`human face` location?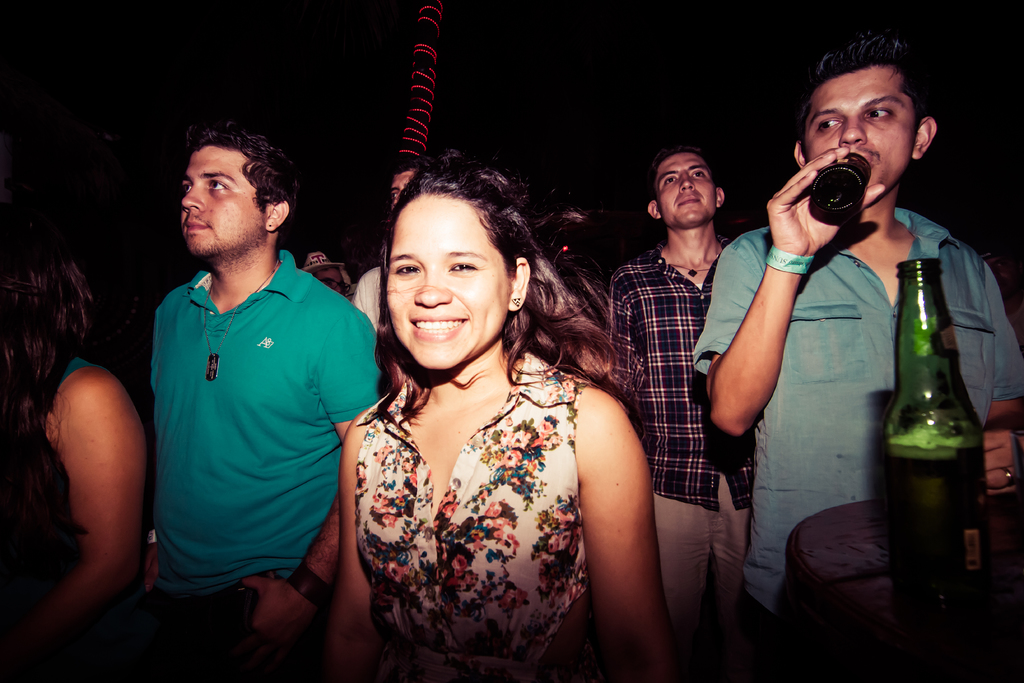
{"left": 179, "top": 149, "right": 263, "bottom": 256}
